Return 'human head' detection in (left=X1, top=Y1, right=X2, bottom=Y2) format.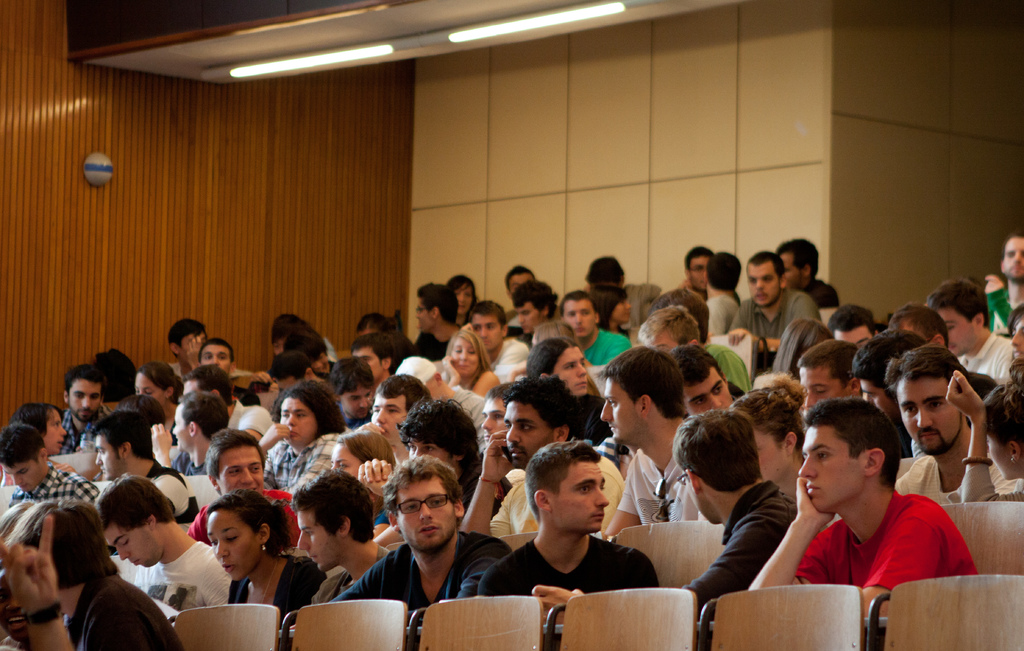
(left=0, top=561, right=35, bottom=644).
